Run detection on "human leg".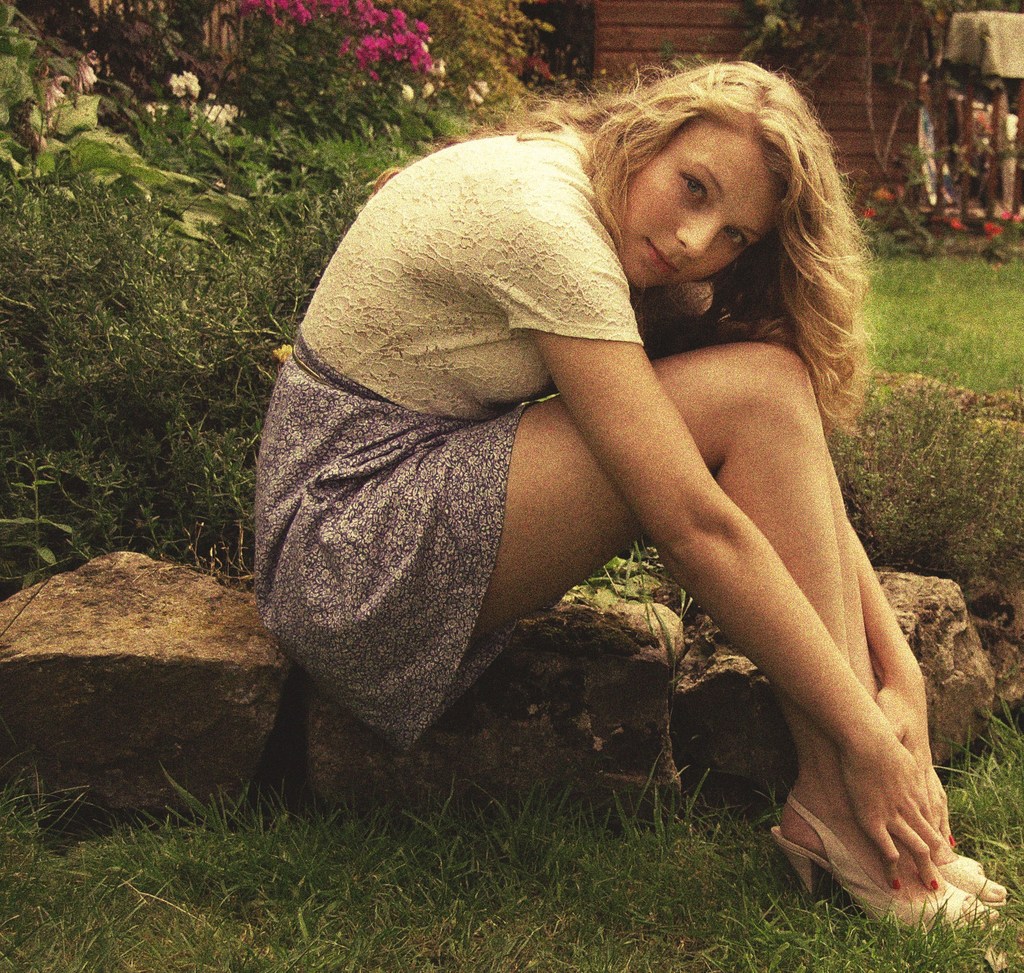
Result: [x1=275, y1=334, x2=1000, y2=937].
